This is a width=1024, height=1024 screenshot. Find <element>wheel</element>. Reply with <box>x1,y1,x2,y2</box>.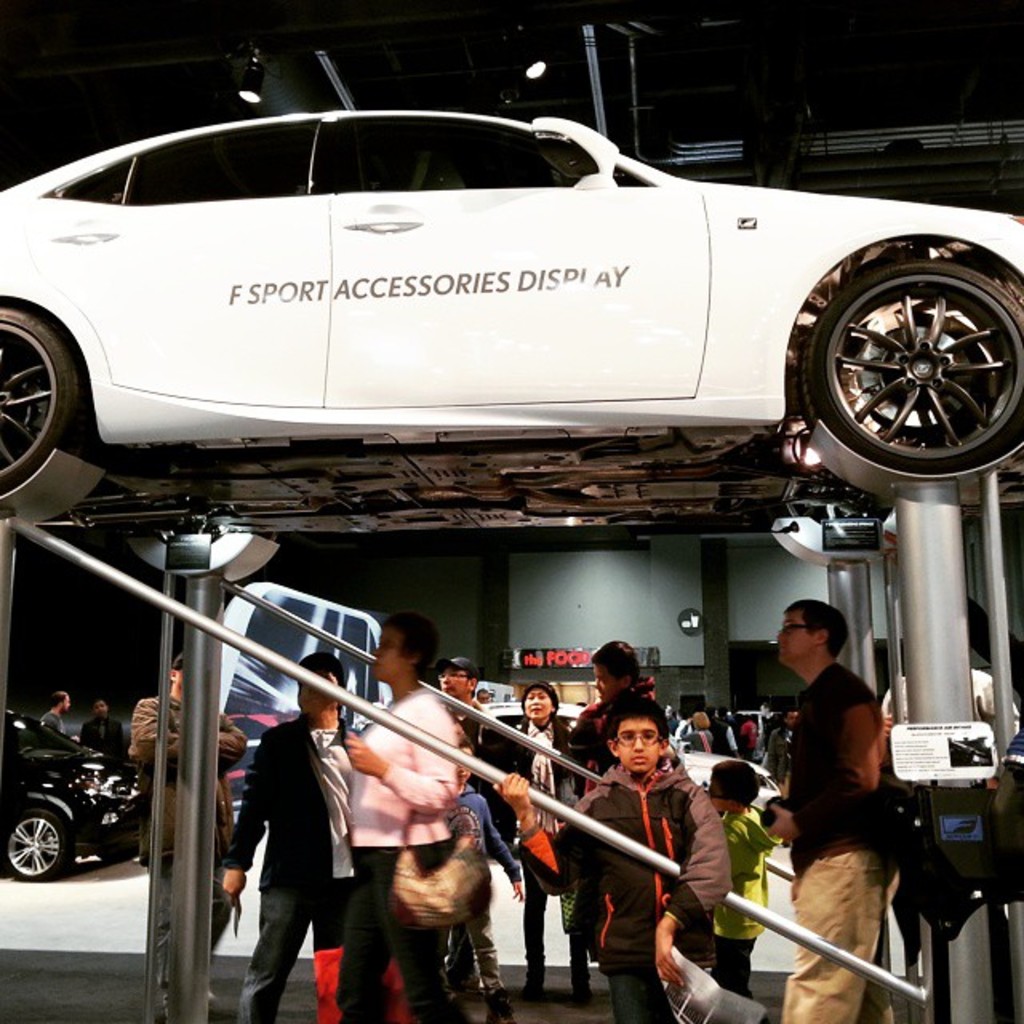
<box>2,808,74,880</box>.
